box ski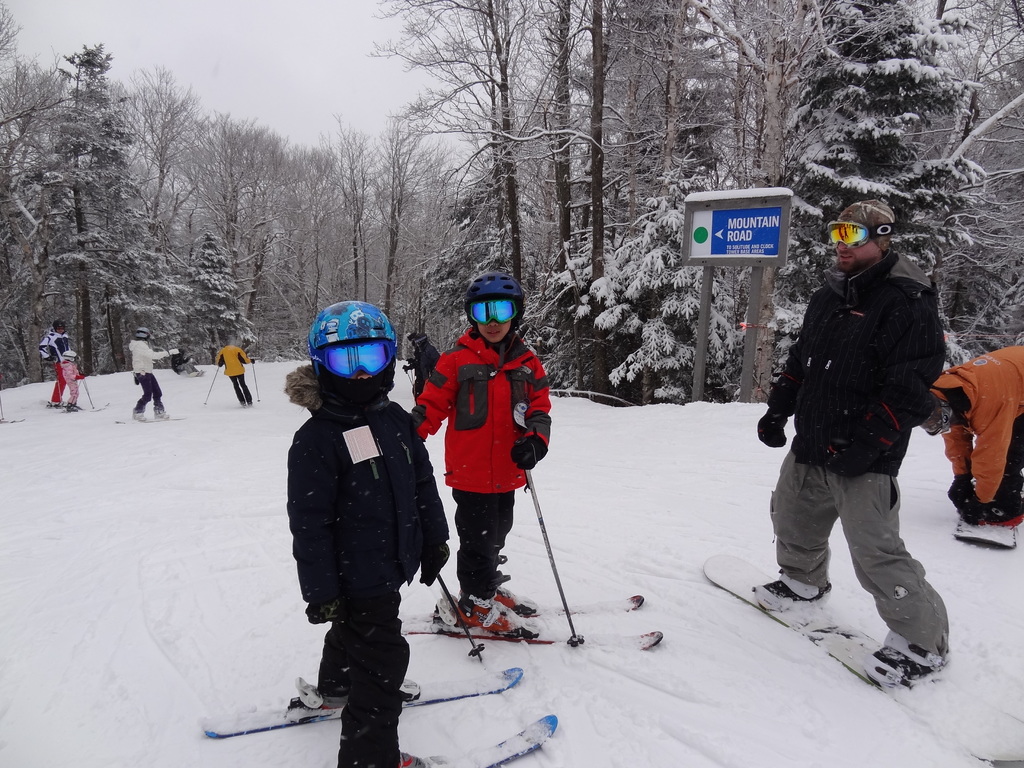
bbox(65, 400, 116, 412)
